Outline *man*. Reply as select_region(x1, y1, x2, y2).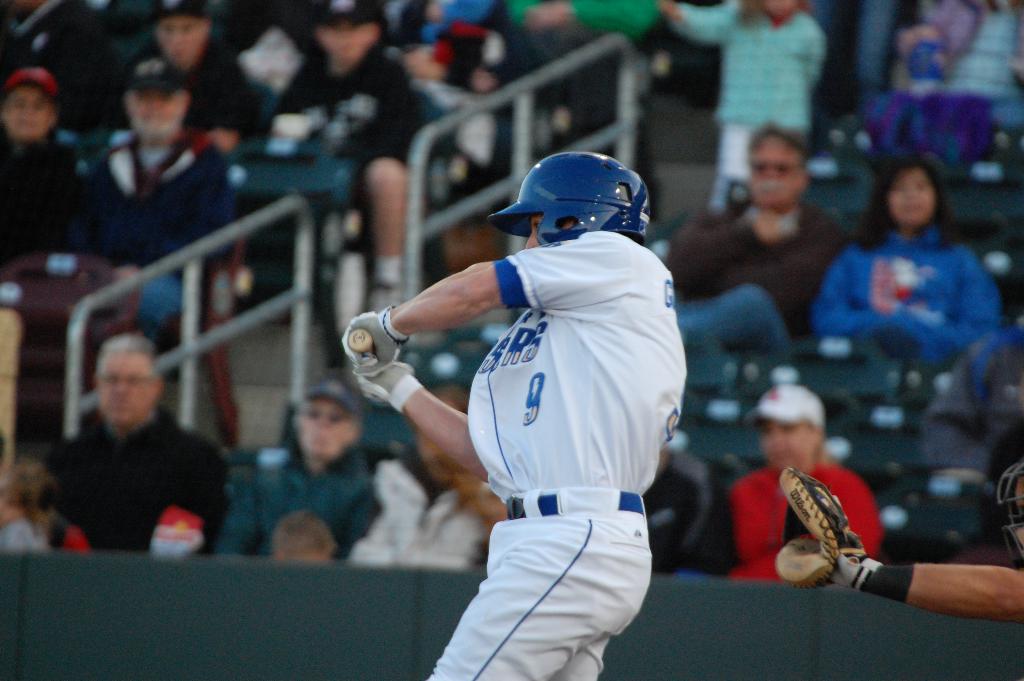
select_region(0, 65, 87, 272).
